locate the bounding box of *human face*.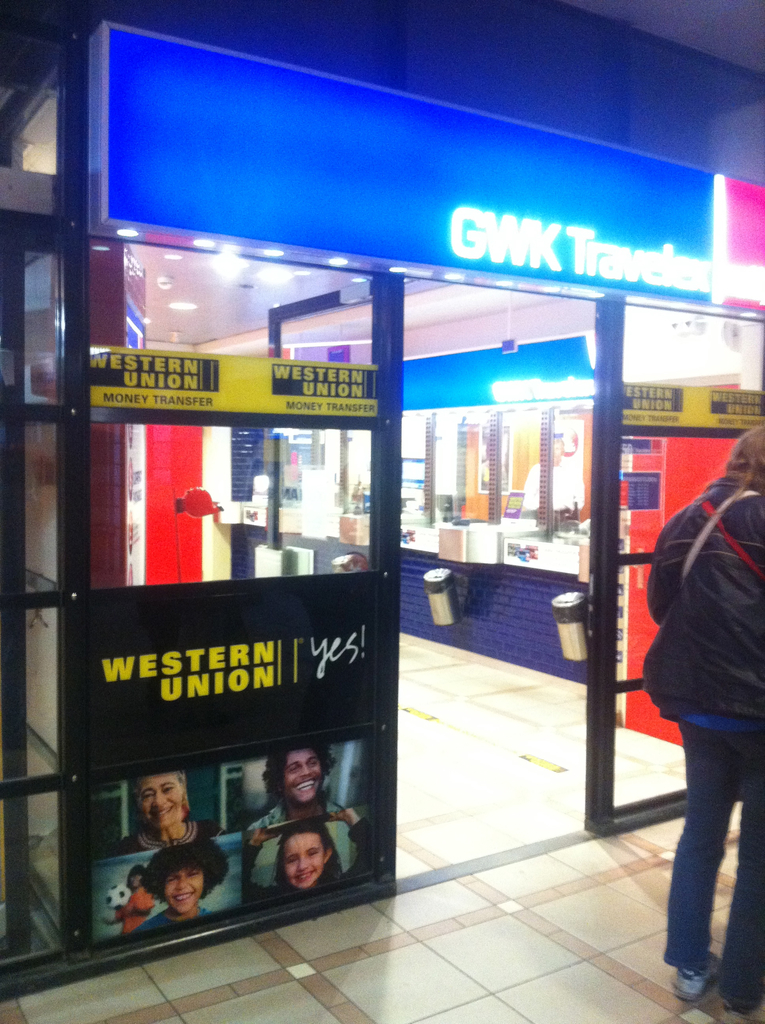
Bounding box: <box>166,868,205,910</box>.
